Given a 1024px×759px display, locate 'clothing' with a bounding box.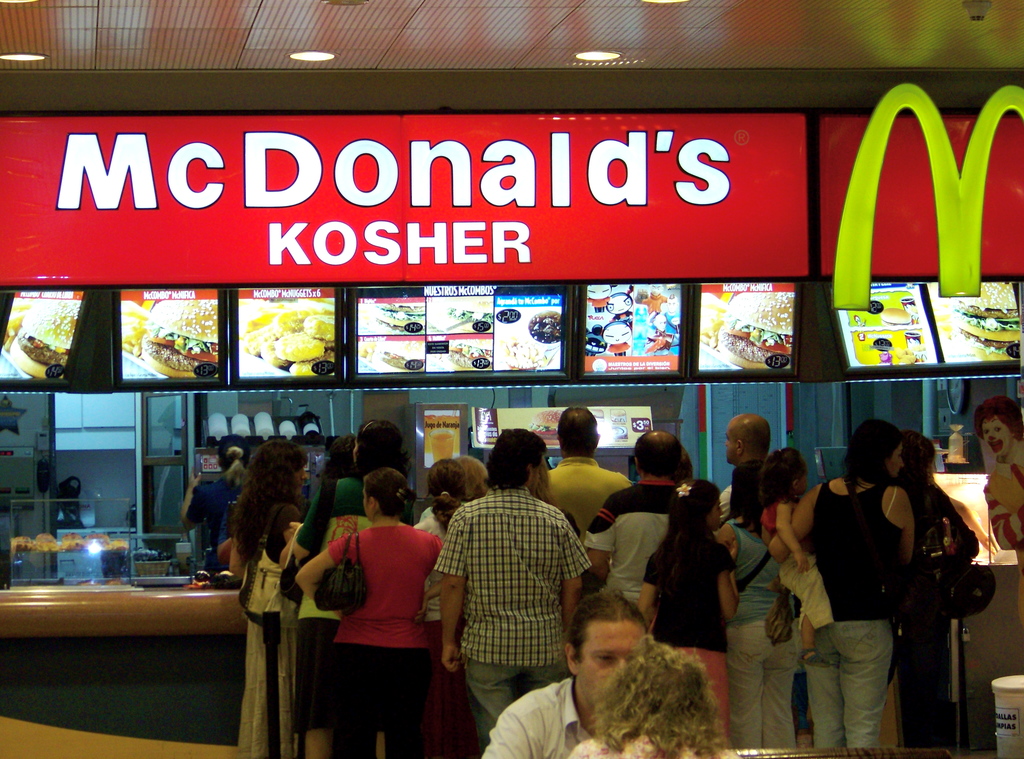
Located: select_region(588, 477, 685, 614).
